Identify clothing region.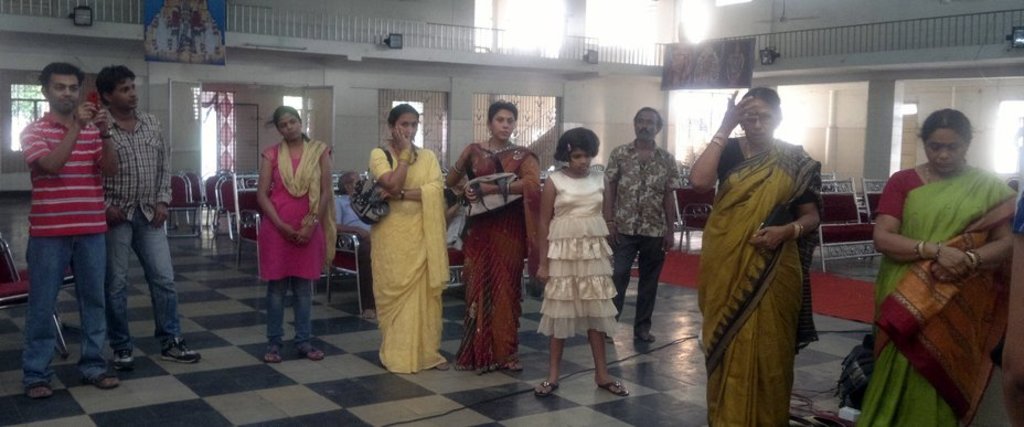
Region: box=[455, 139, 542, 374].
